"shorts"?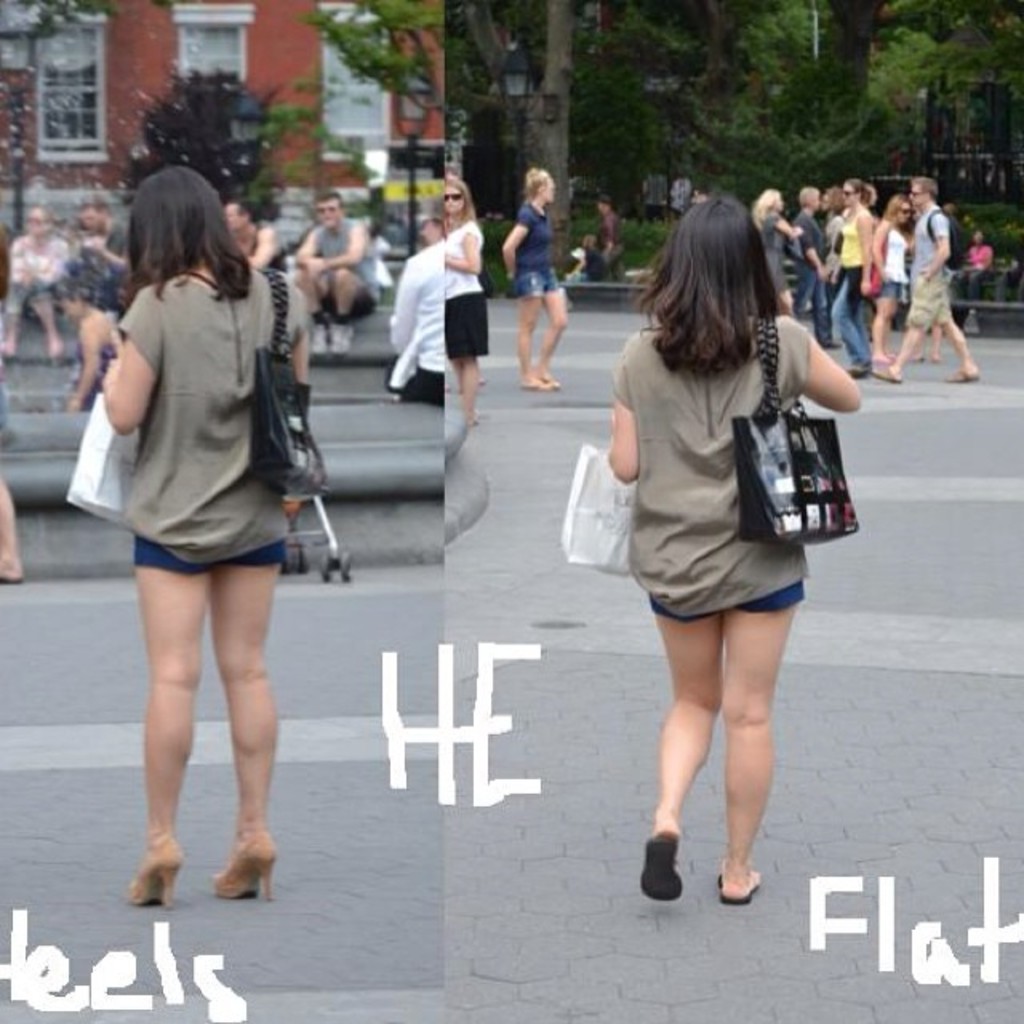
<box>648,584,805,618</box>
